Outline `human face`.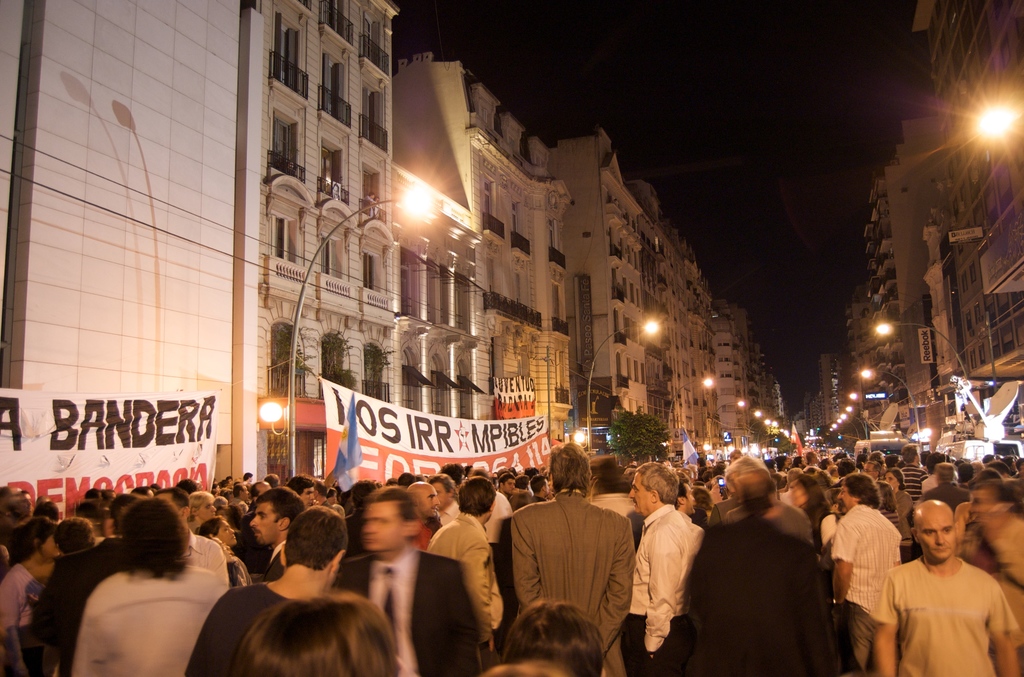
Outline: (x1=502, y1=478, x2=516, y2=494).
